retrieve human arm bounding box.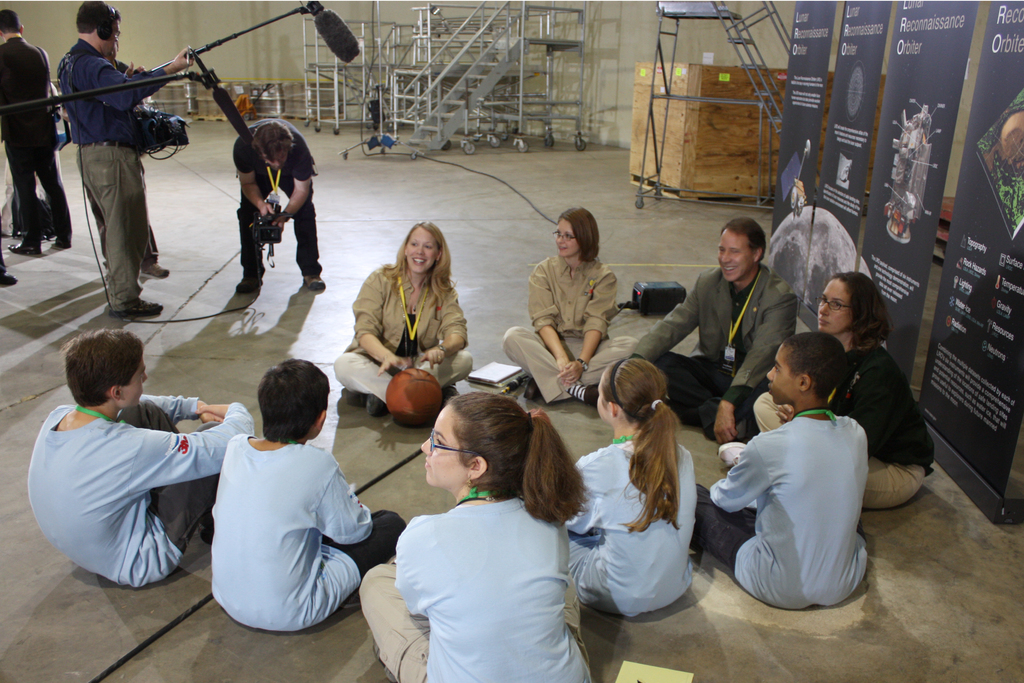
Bounding box: [left=140, top=392, right=222, bottom=429].
